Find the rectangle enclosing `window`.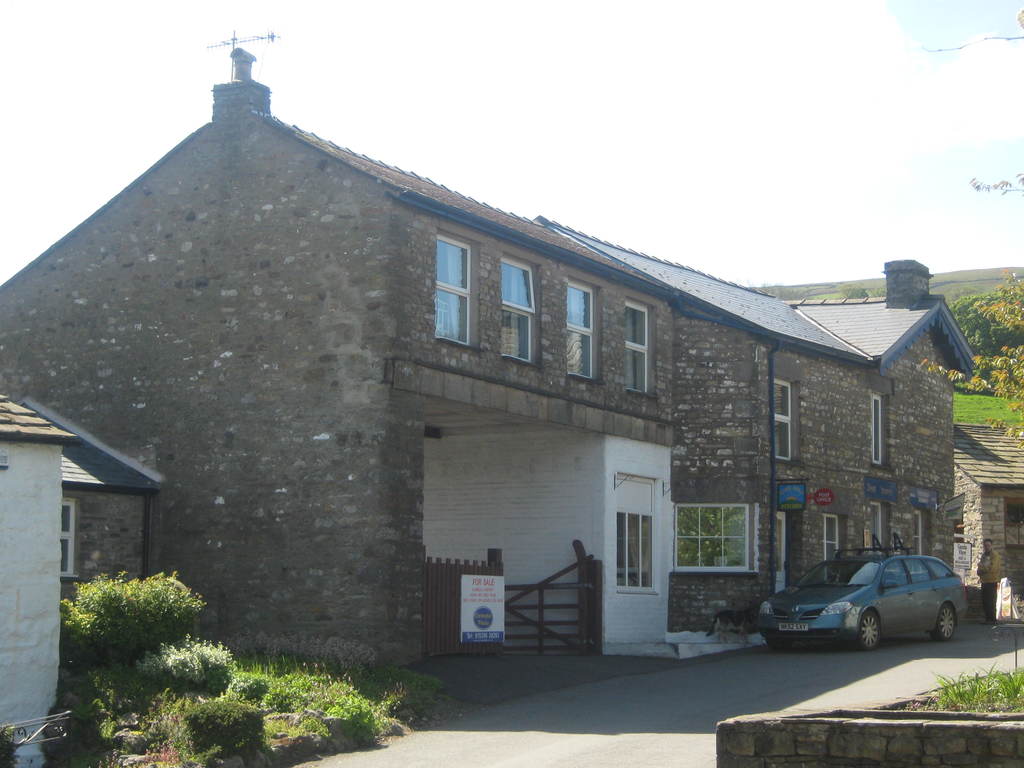
<bbox>629, 301, 654, 393</bbox>.
